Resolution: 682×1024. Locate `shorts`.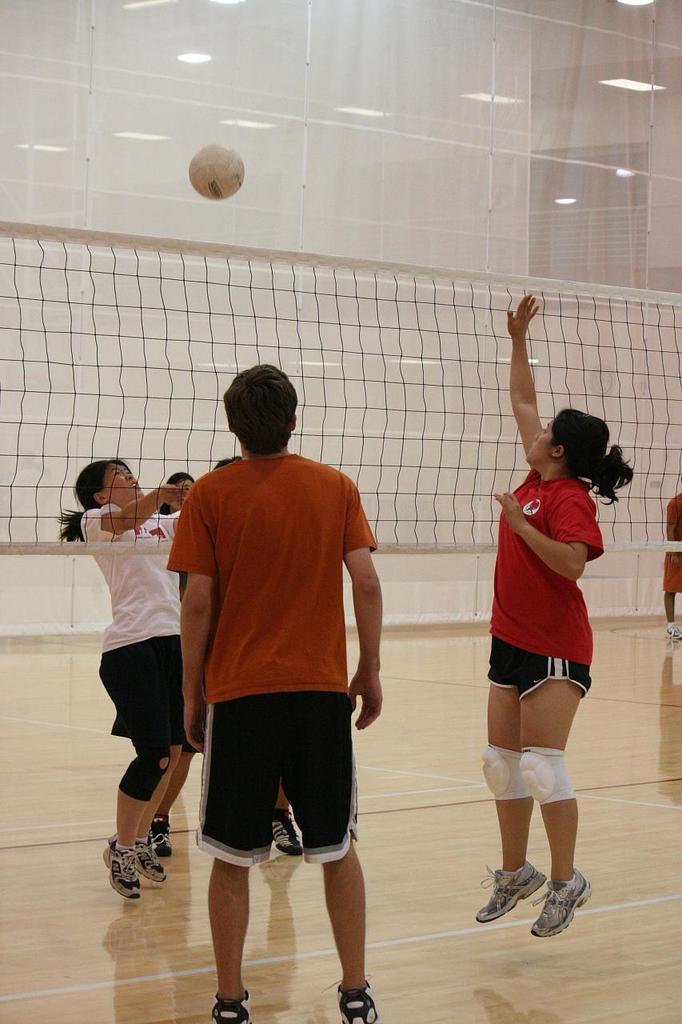
195:715:360:858.
